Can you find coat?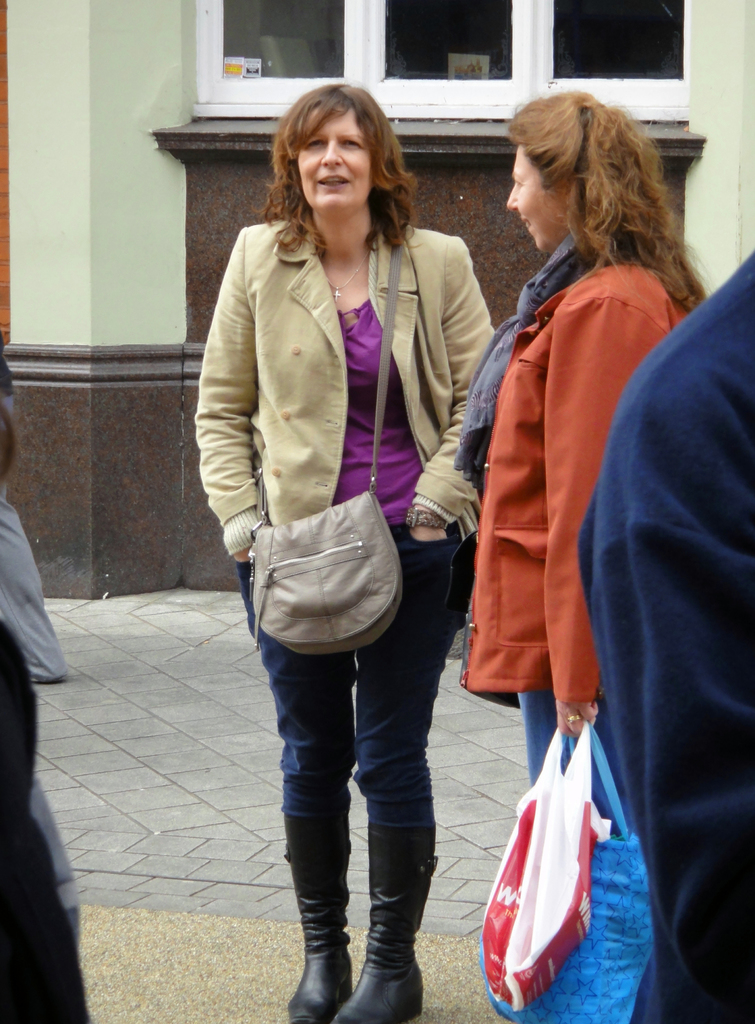
Yes, bounding box: x1=473 y1=193 x2=646 y2=722.
